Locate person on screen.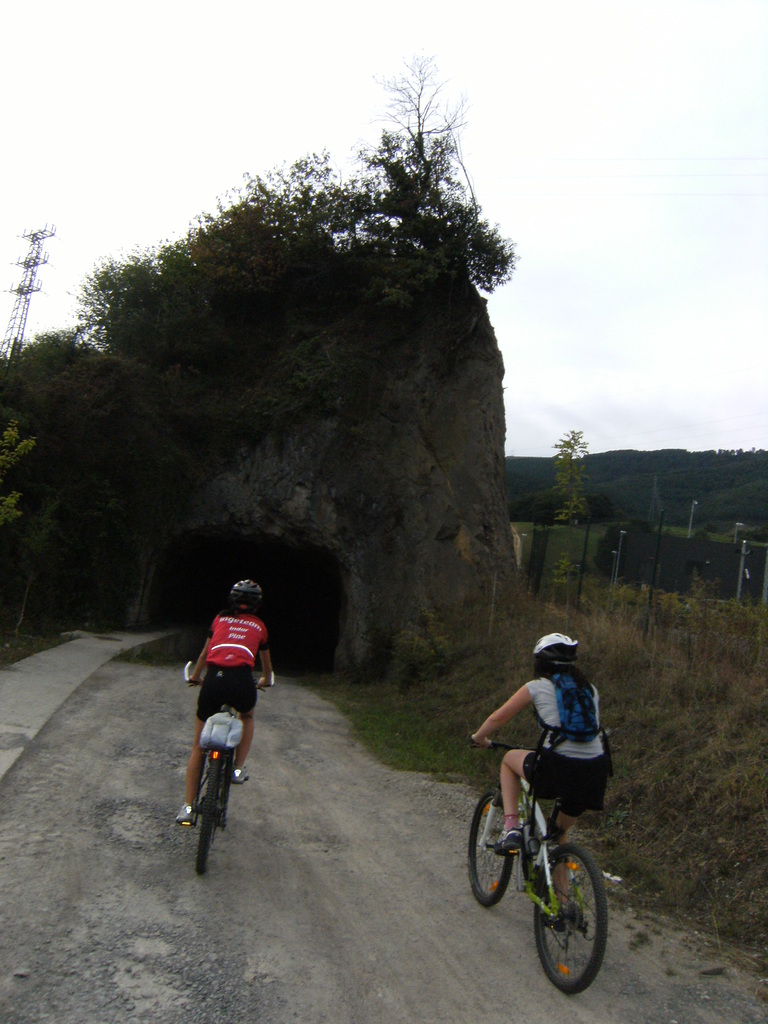
On screen at {"x1": 473, "y1": 634, "x2": 615, "y2": 937}.
